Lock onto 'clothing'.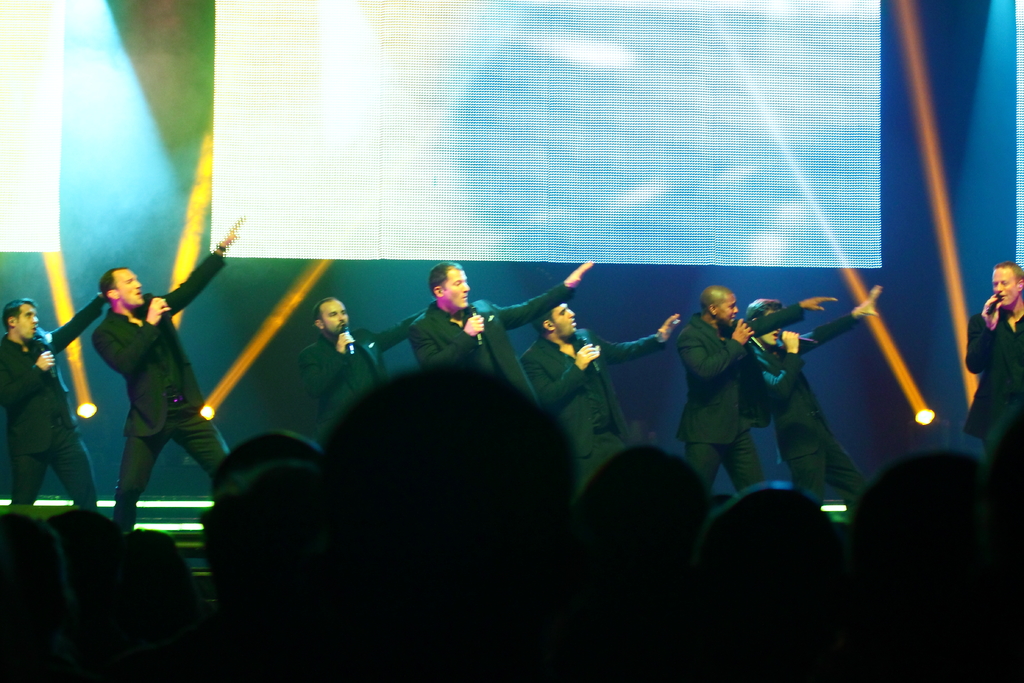
Locked: select_region(294, 315, 419, 436).
